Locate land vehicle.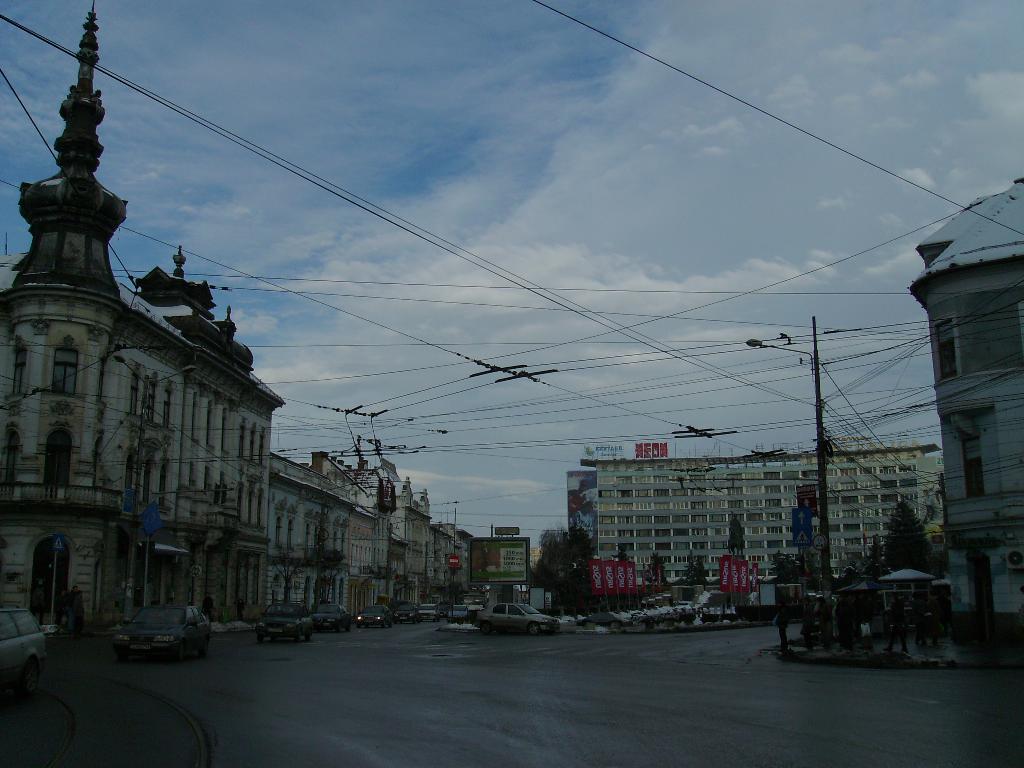
Bounding box: <bbox>439, 603, 451, 617</bbox>.
